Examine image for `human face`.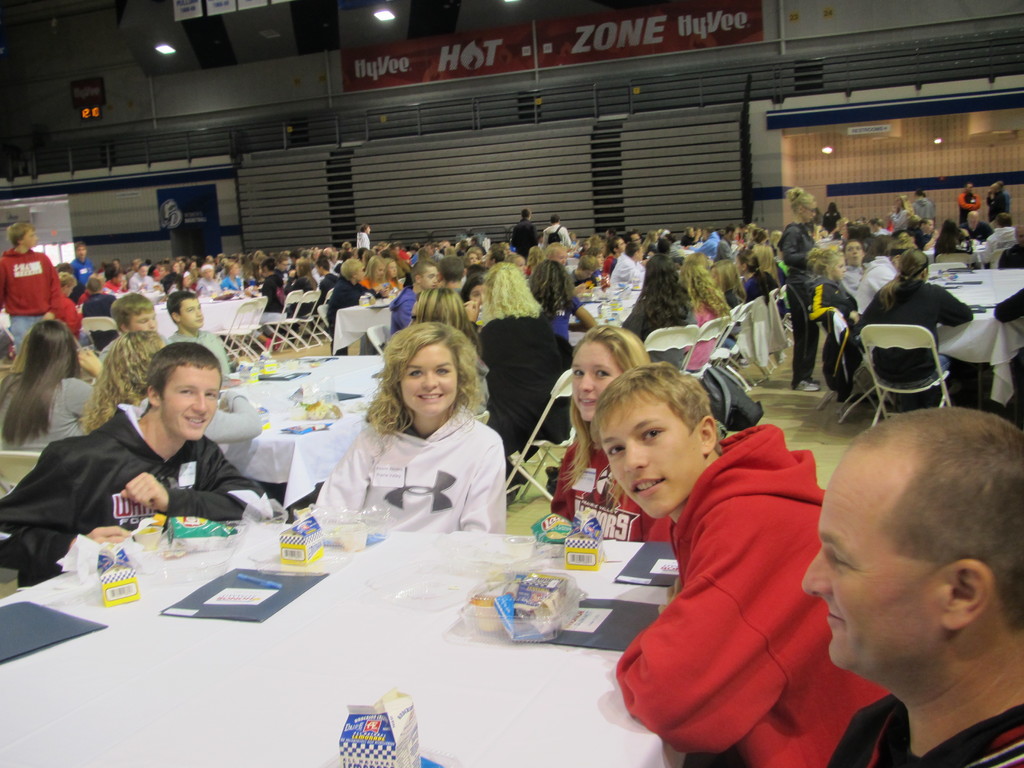
Examination result: x1=570 y1=342 x2=620 y2=420.
